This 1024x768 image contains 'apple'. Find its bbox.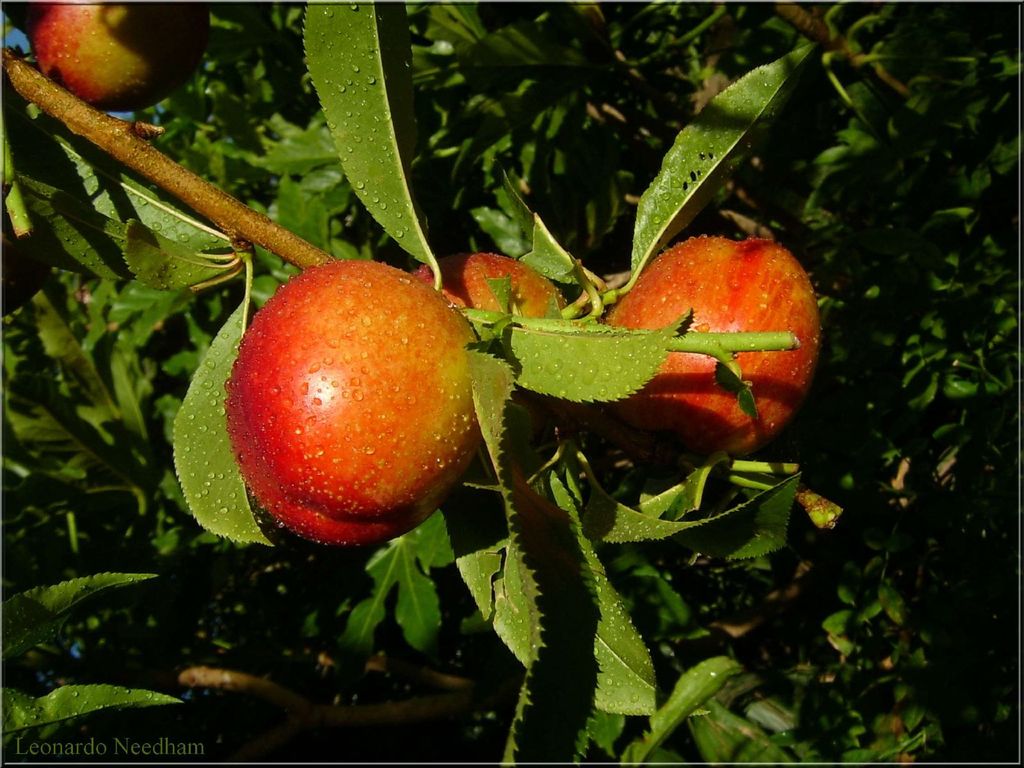
select_region(25, 15, 211, 108).
